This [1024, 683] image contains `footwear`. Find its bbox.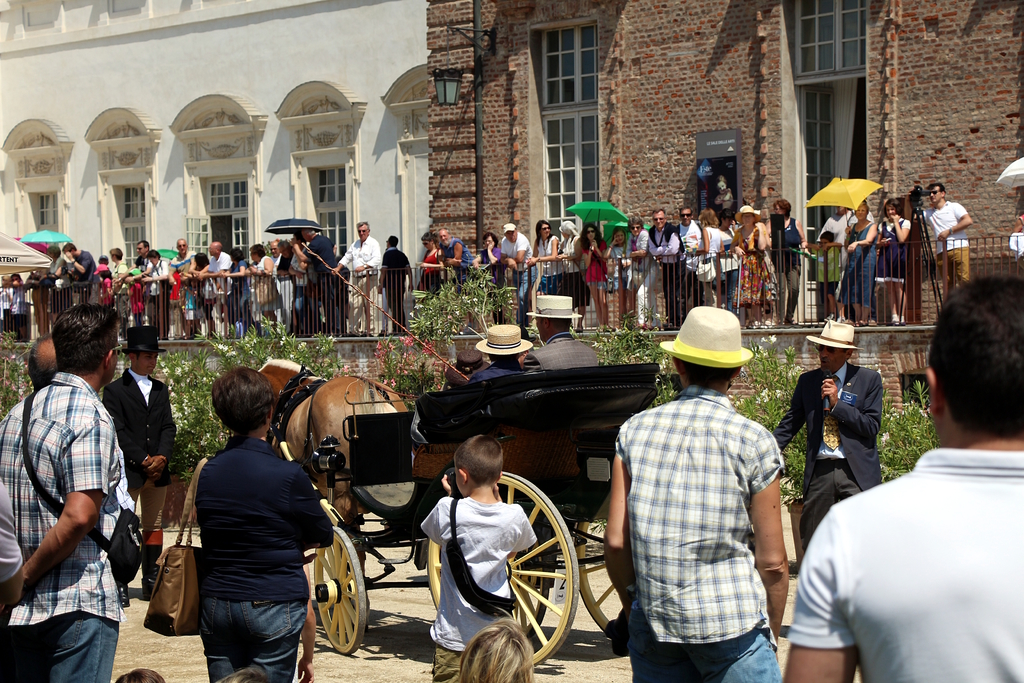
141, 530, 164, 601.
